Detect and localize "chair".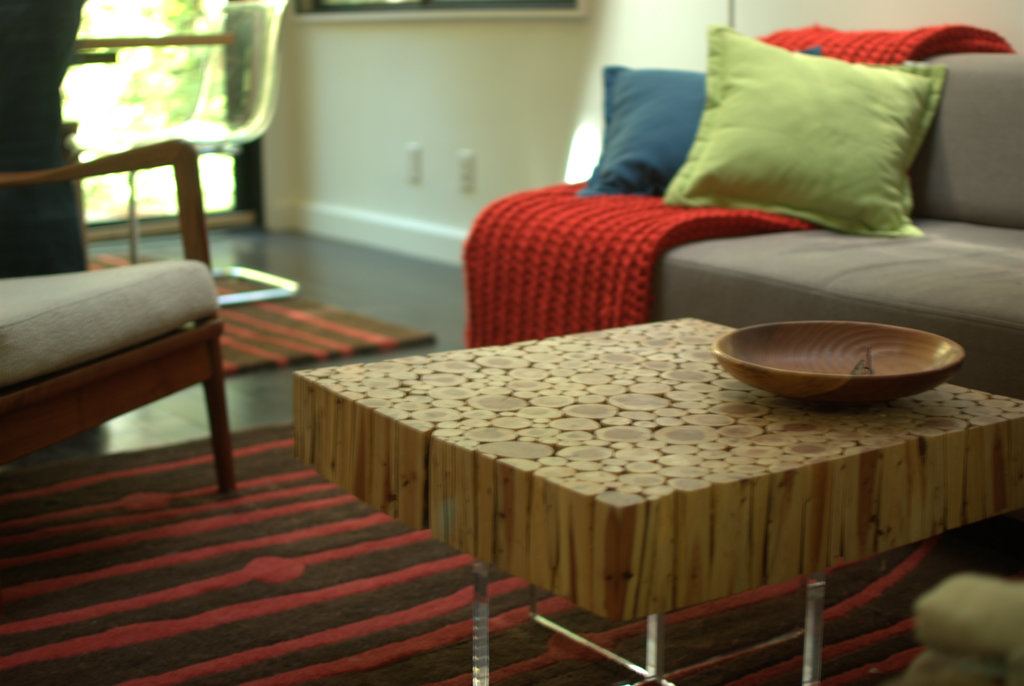
Localized at [0, 138, 237, 491].
